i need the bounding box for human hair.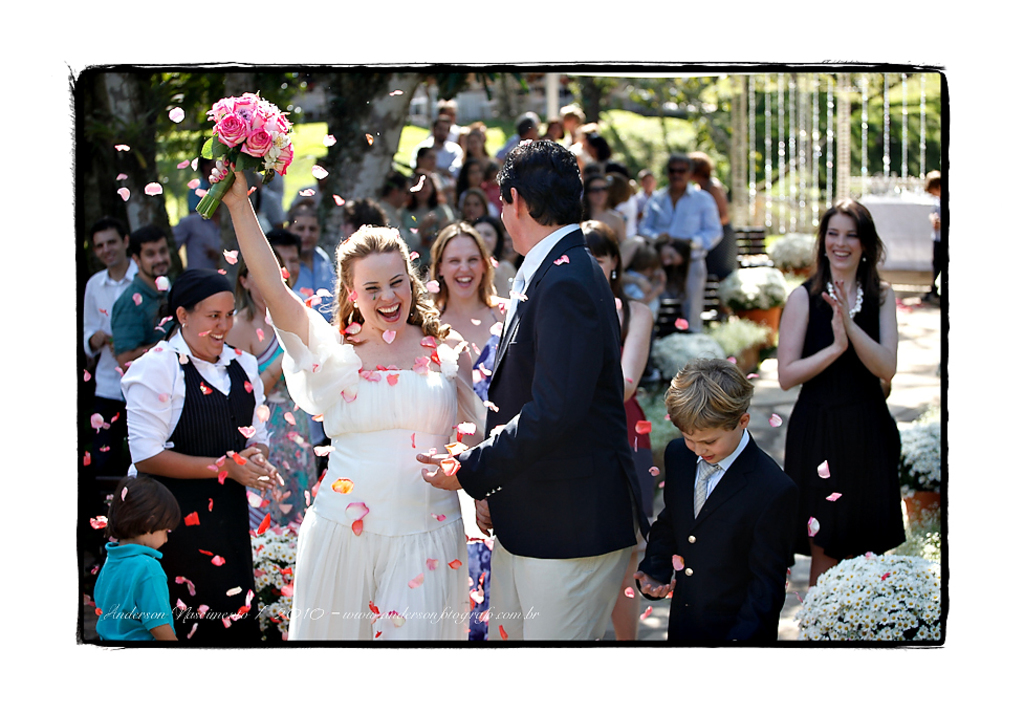
Here it is: 108 473 183 538.
